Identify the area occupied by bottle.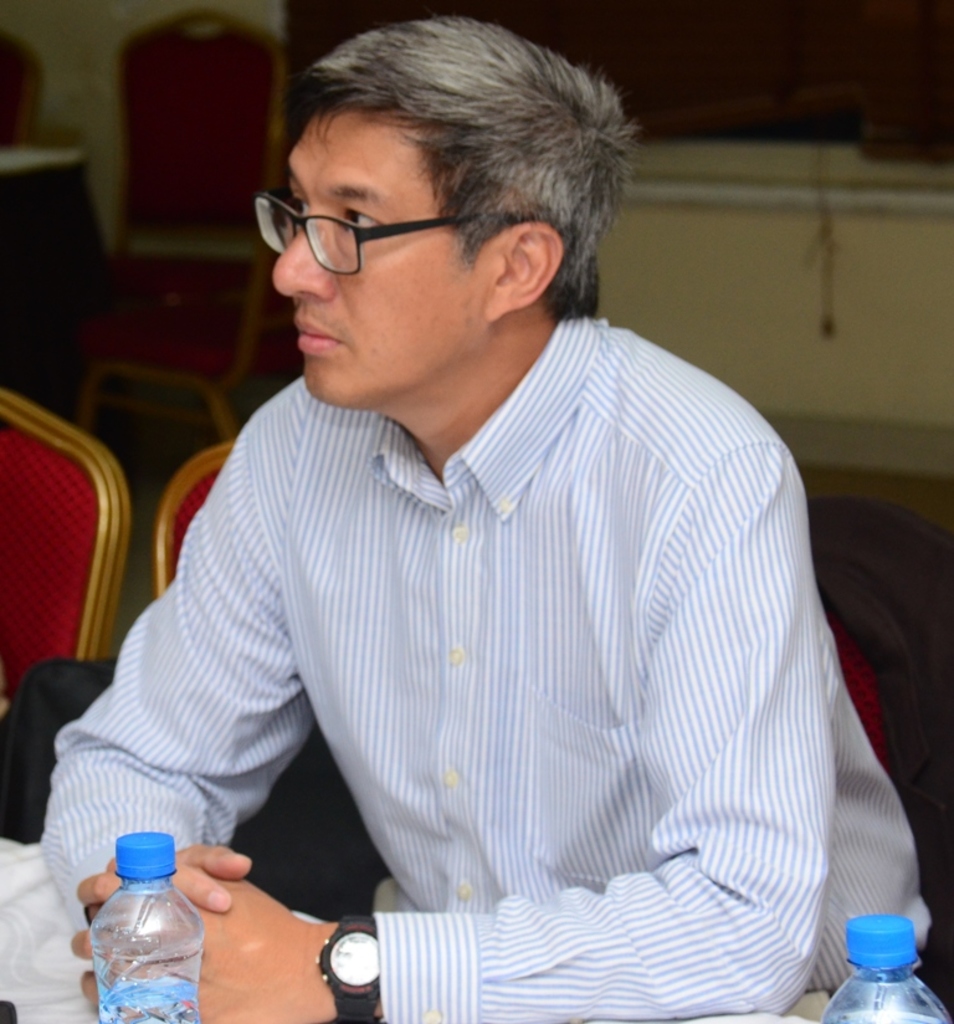
Area: [left=825, top=911, right=953, bottom=1023].
